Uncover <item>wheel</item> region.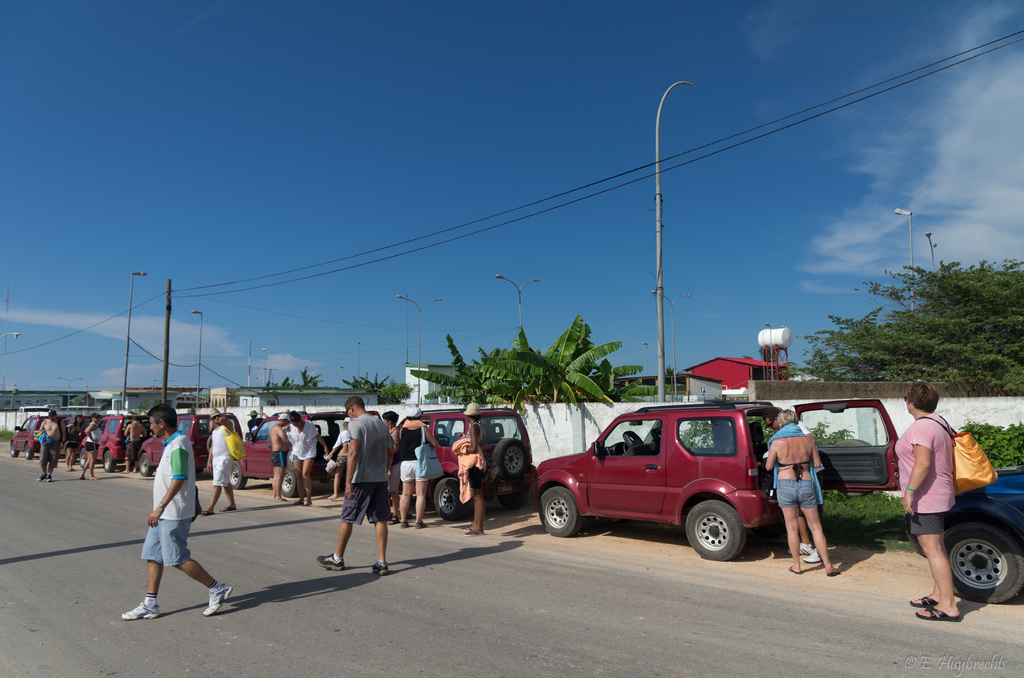
Uncovered: crop(196, 468, 205, 472).
